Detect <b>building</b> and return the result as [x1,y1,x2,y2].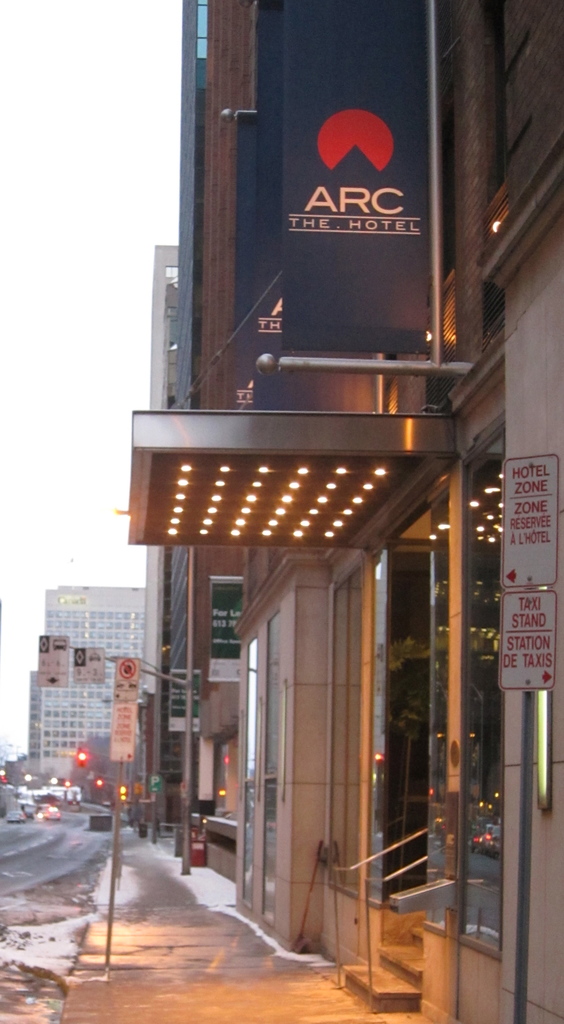
[25,586,148,780].
